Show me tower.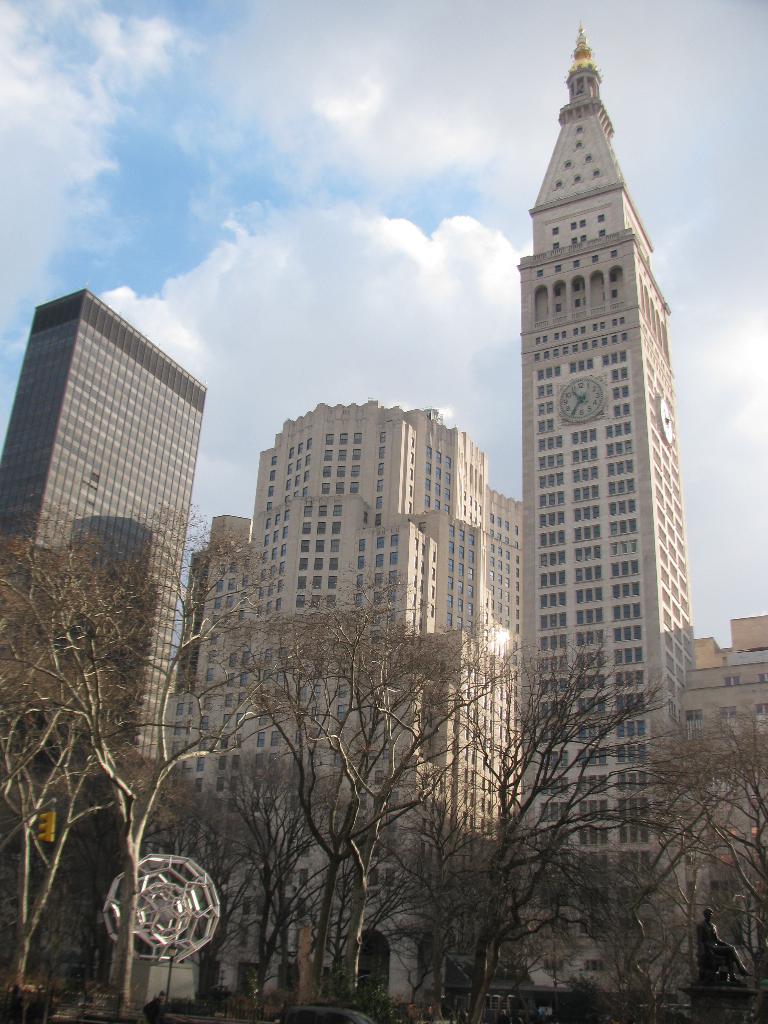
tower is here: Rect(508, 22, 702, 1023).
